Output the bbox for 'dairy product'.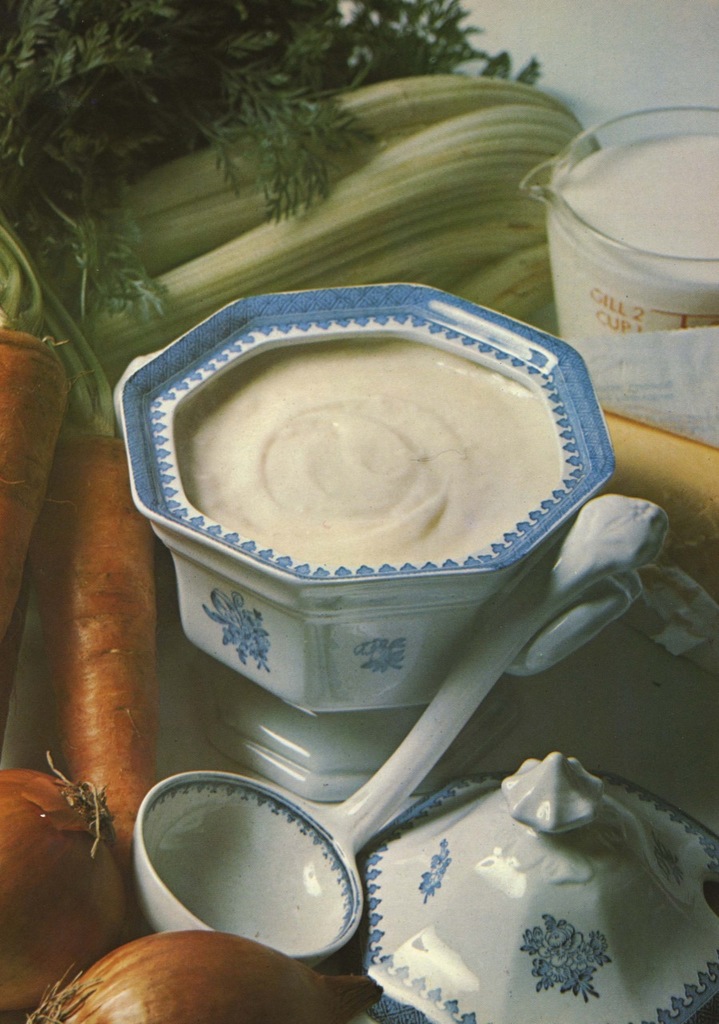
{"x1": 171, "y1": 340, "x2": 582, "y2": 560}.
